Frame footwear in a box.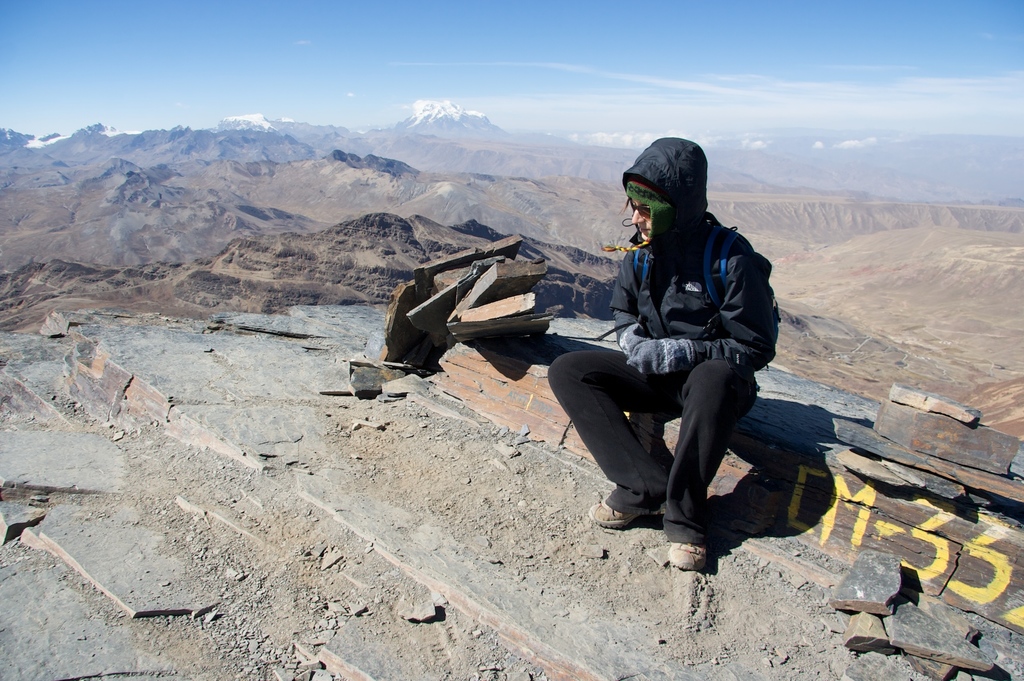
box(587, 498, 647, 529).
